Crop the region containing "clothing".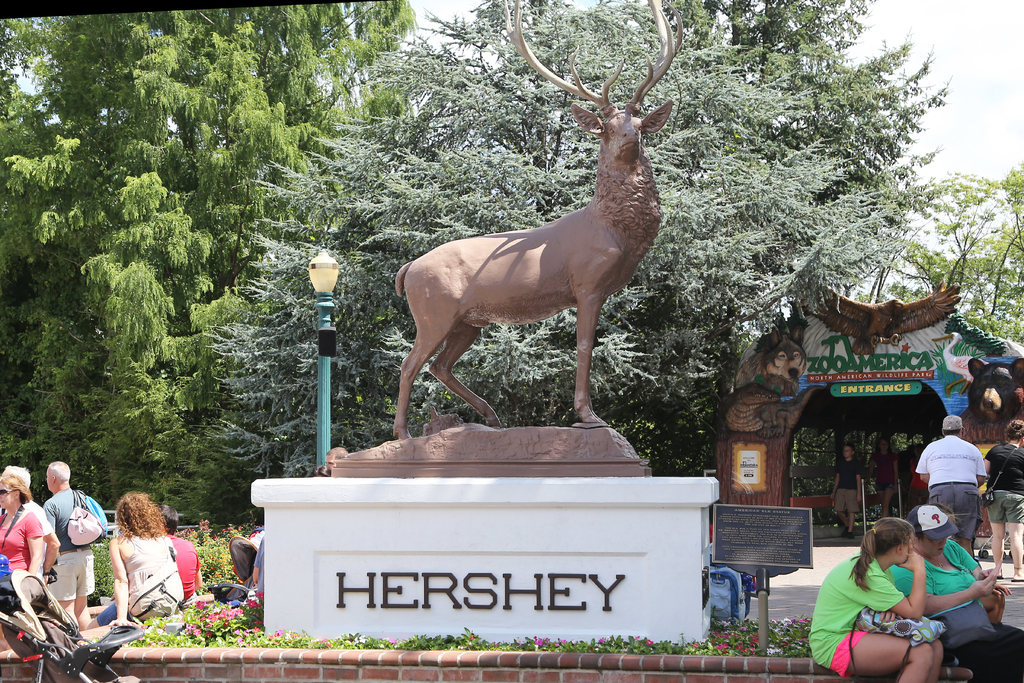
Crop region: left=2, top=513, right=48, bottom=570.
